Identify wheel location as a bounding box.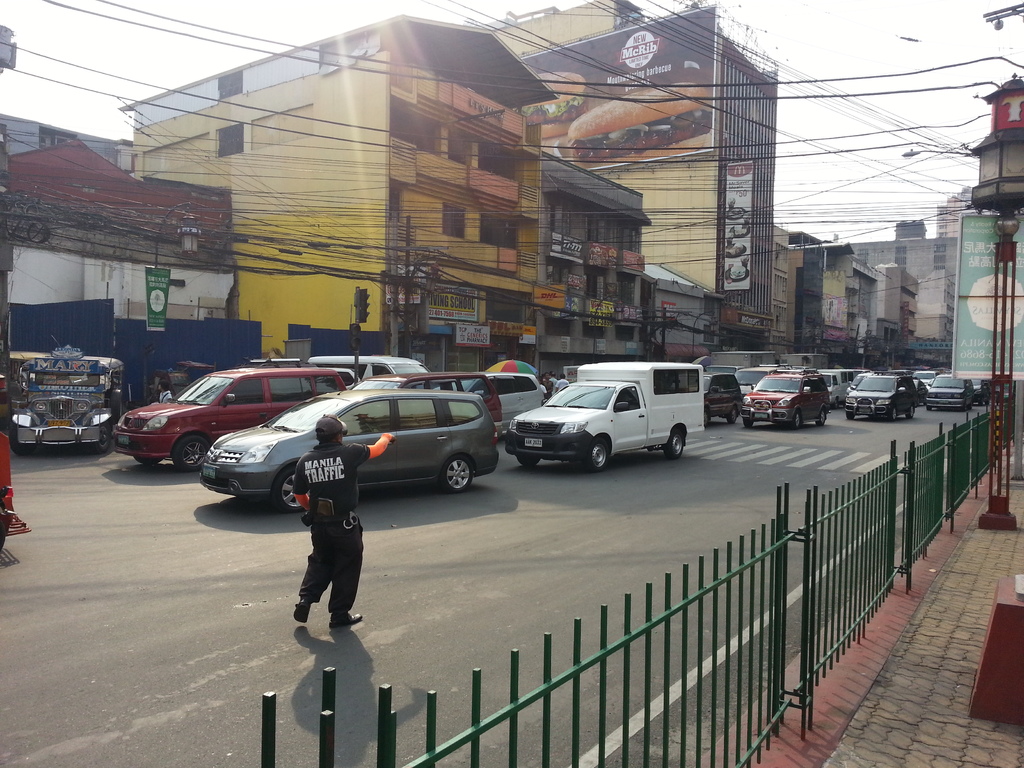
x1=742 y1=419 x2=752 y2=429.
